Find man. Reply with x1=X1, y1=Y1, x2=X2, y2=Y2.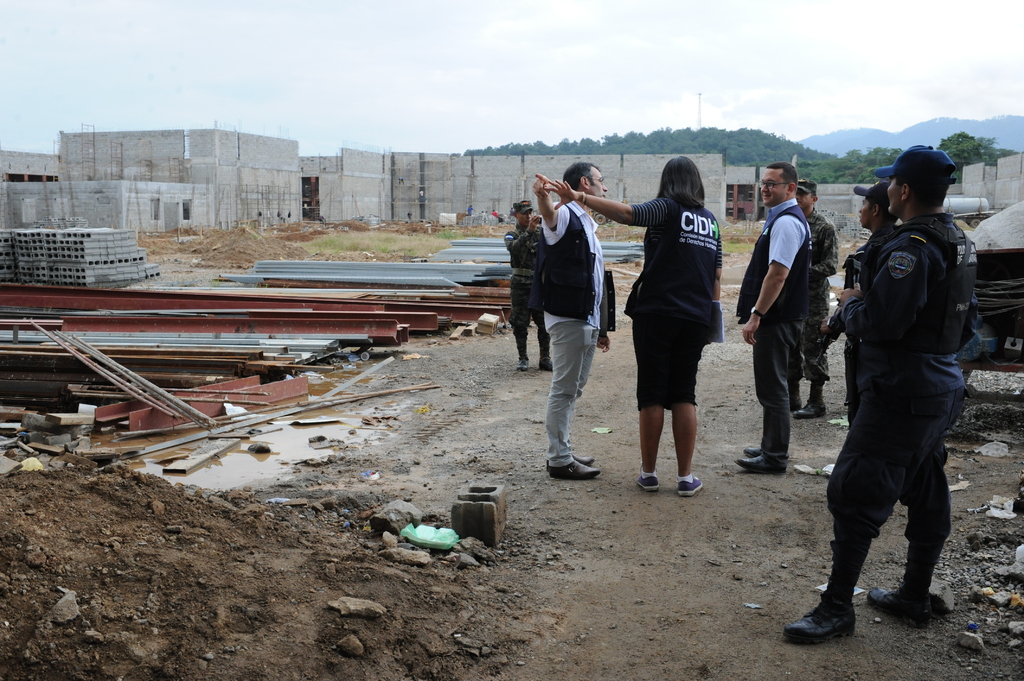
x1=530, y1=159, x2=609, y2=481.
